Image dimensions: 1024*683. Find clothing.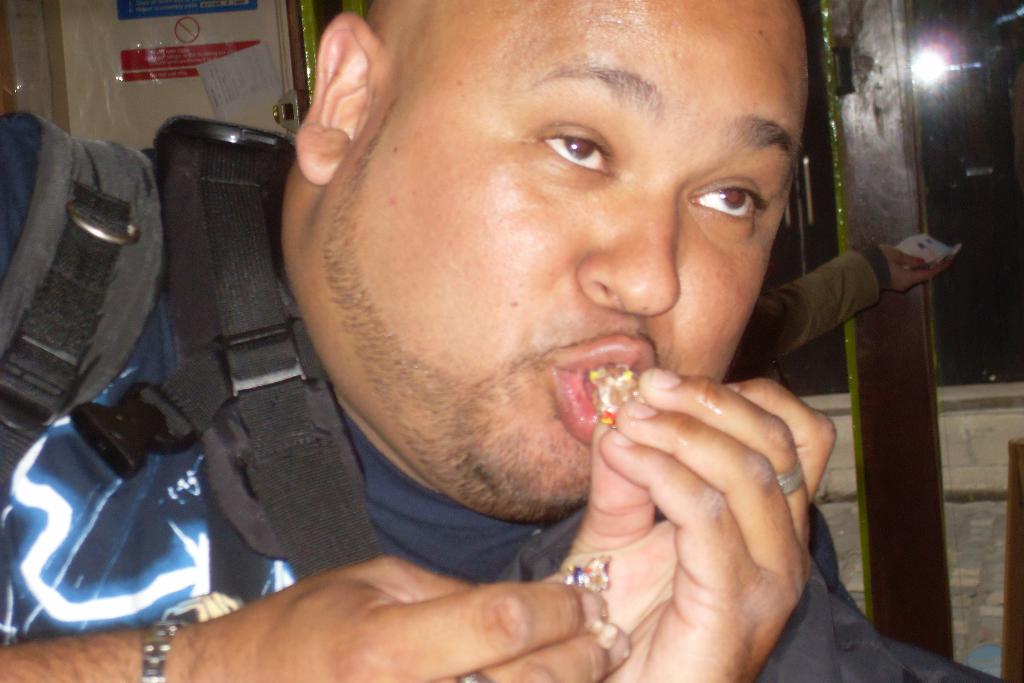
(left=0, top=131, right=960, bottom=682).
